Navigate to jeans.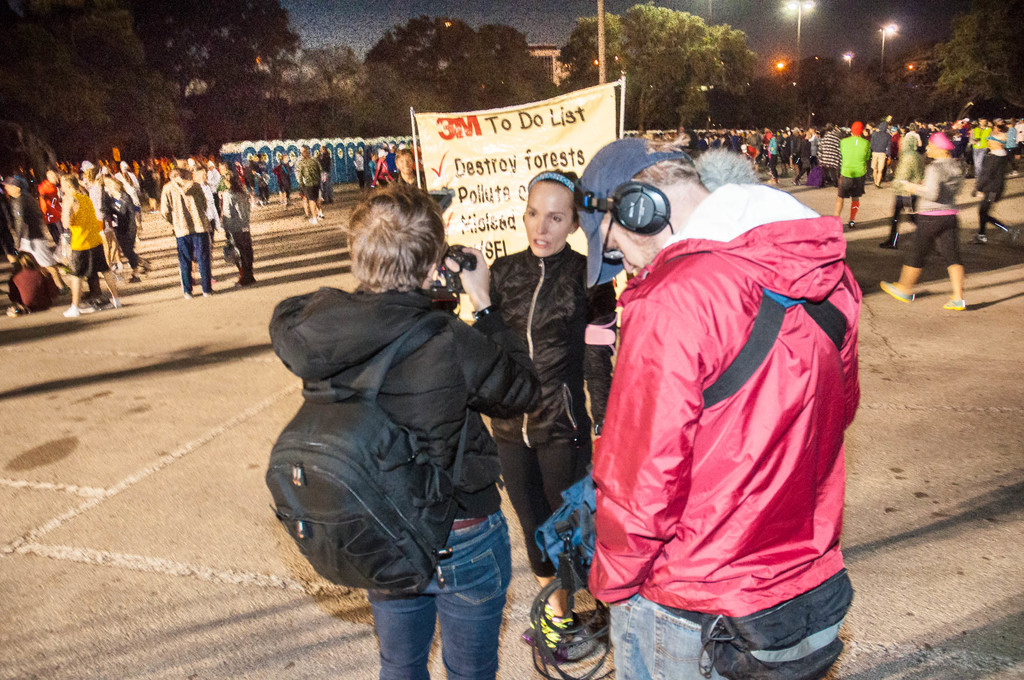
Navigation target: detection(360, 541, 518, 674).
